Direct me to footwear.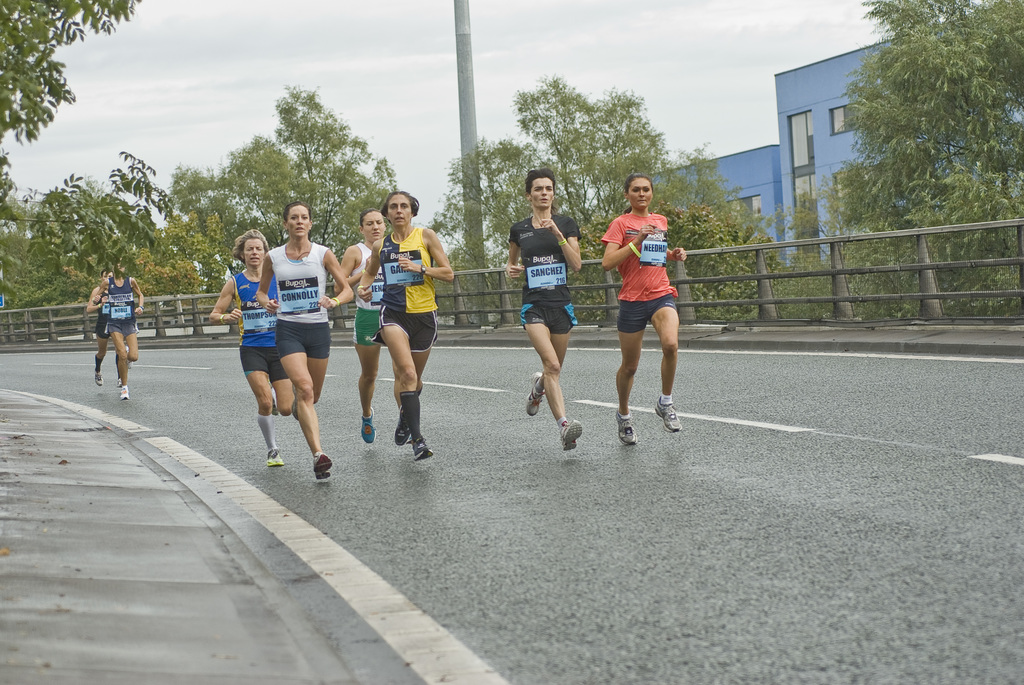
Direction: x1=396 y1=404 x2=408 y2=446.
